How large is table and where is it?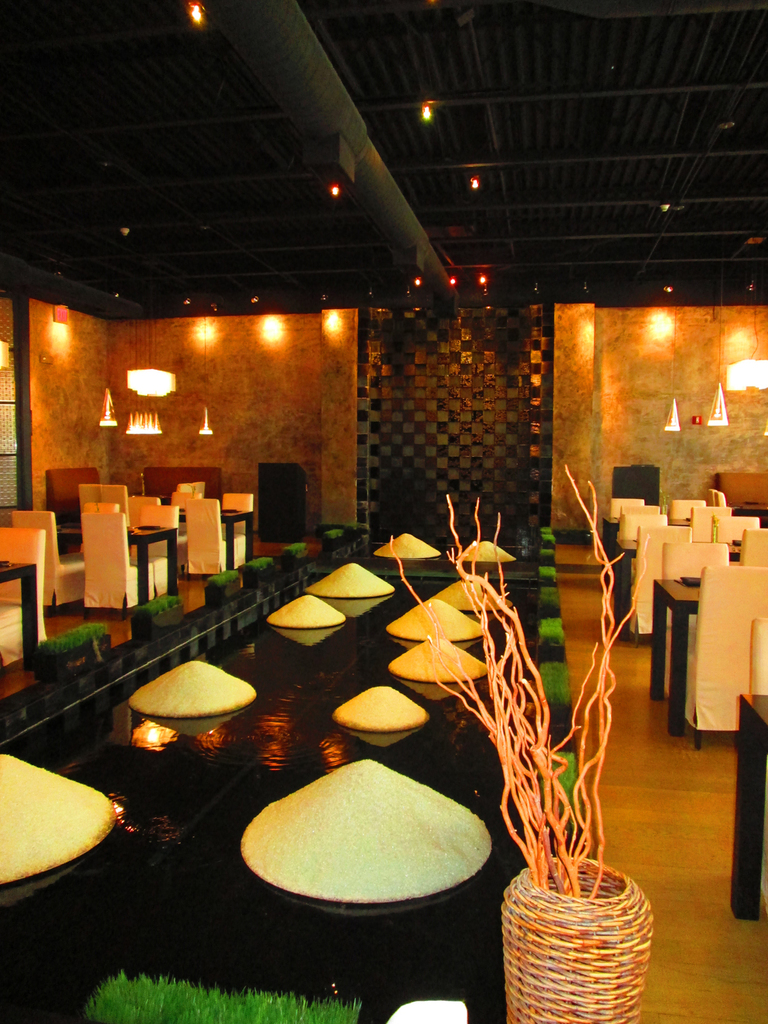
Bounding box: select_region(730, 692, 767, 922).
